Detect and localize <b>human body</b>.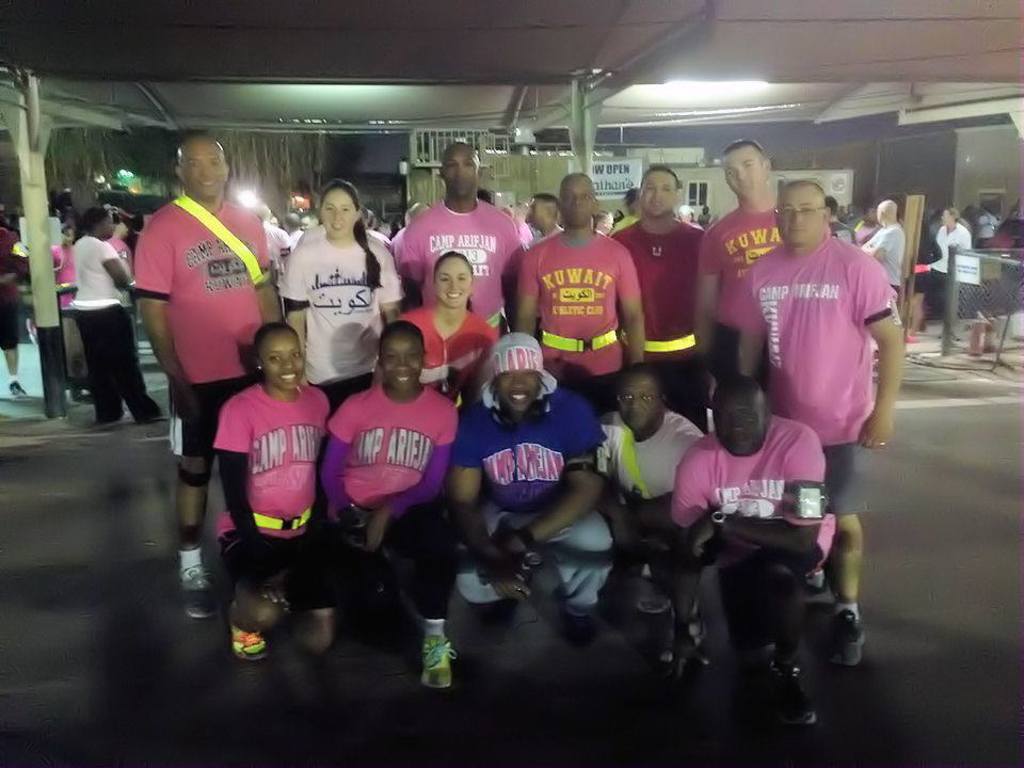
Localized at crop(105, 237, 131, 268).
